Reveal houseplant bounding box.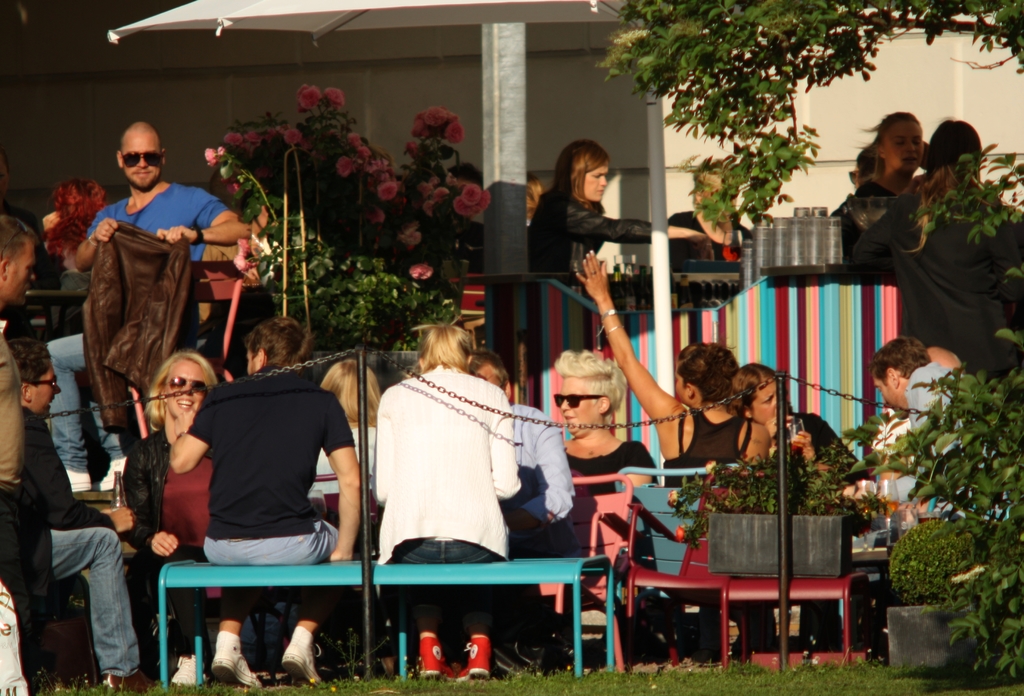
Revealed: bbox=[665, 421, 879, 571].
